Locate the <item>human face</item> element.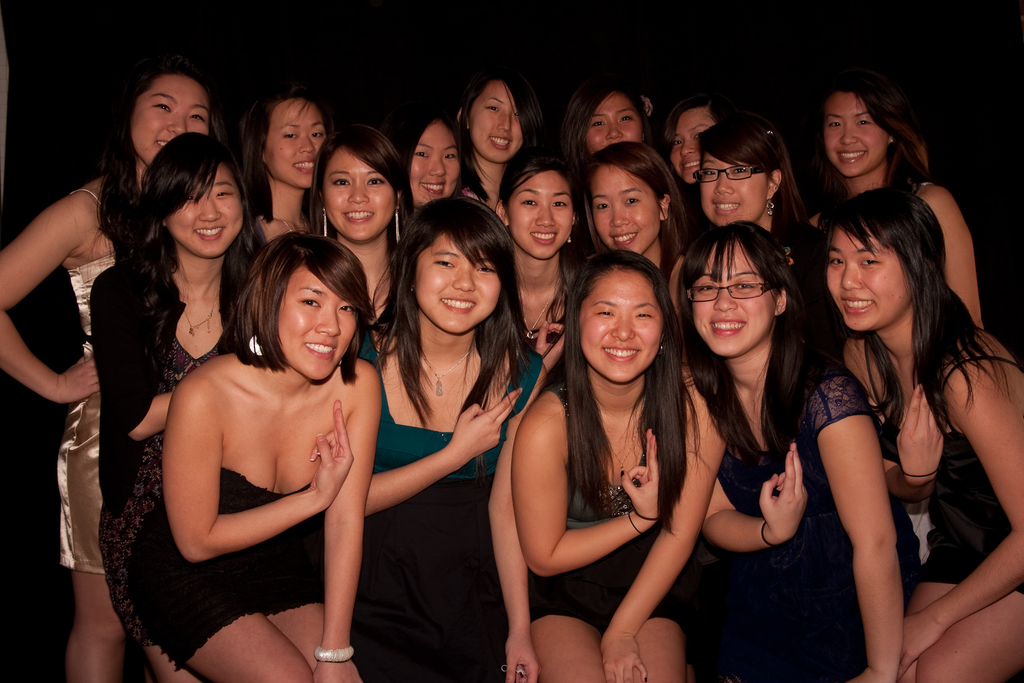
Element bbox: region(410, 120, 459, 206).
